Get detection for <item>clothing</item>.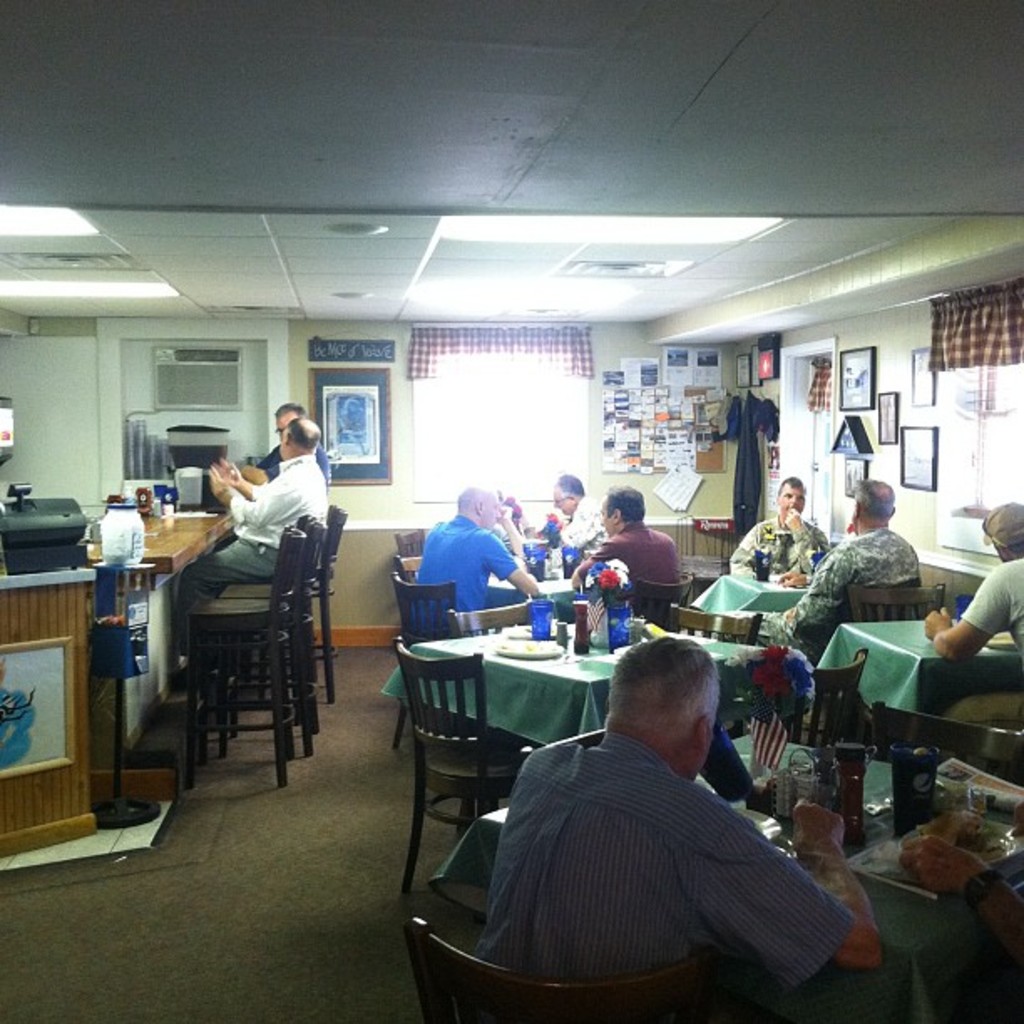
Detection: crop(581, 530, 679, 609).
